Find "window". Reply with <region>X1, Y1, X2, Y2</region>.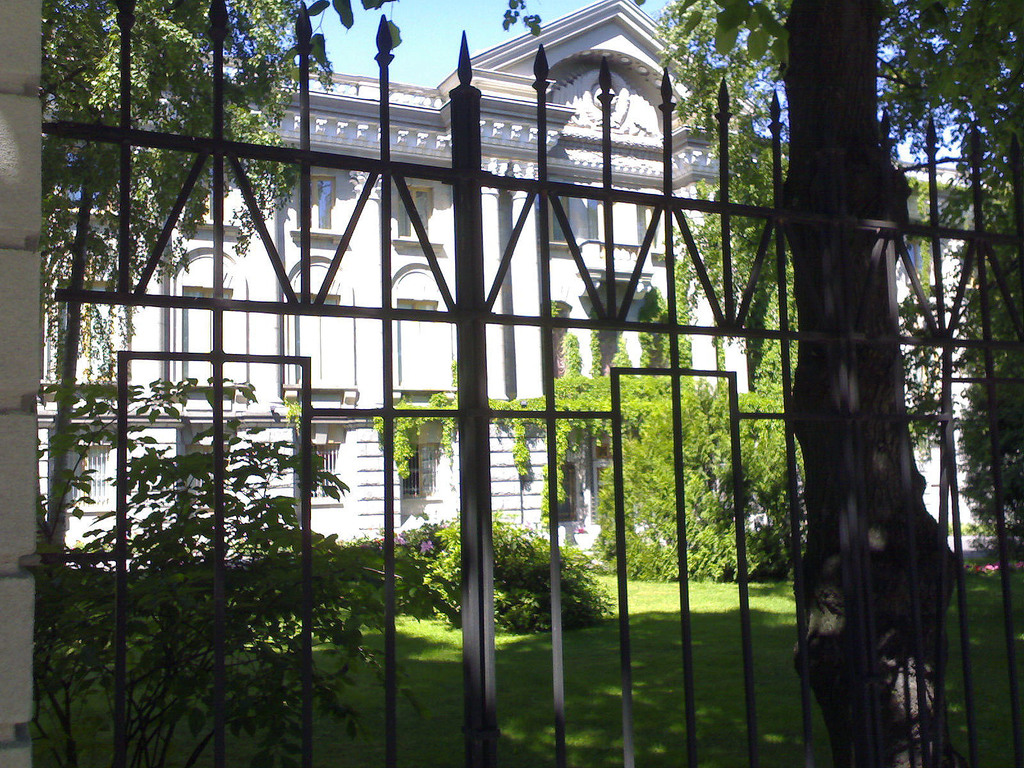
<region>396, 185, 435, 236</region>.
